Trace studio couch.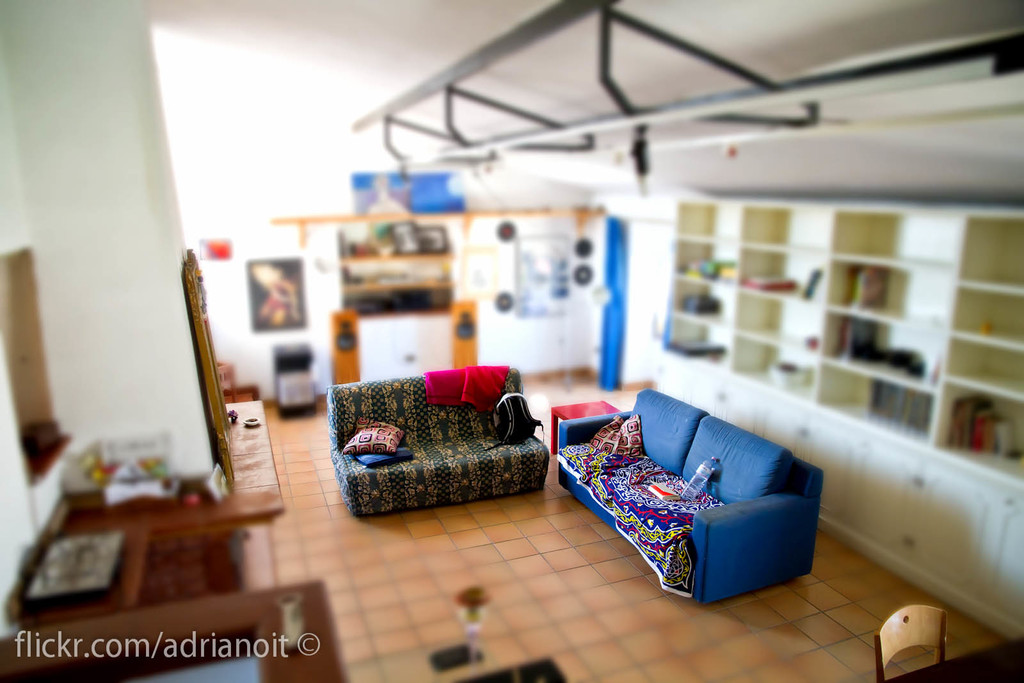
Traced to l=552, t=386, r=811, b=609.
